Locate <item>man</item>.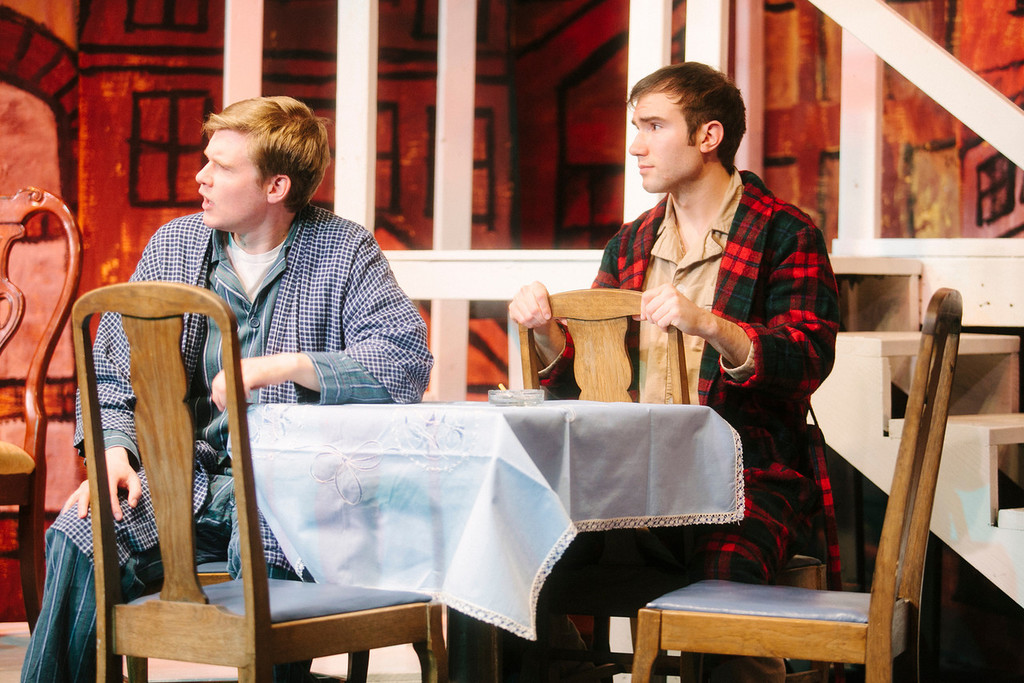
Bounding box: bbox(43, 93, 436, 682).
